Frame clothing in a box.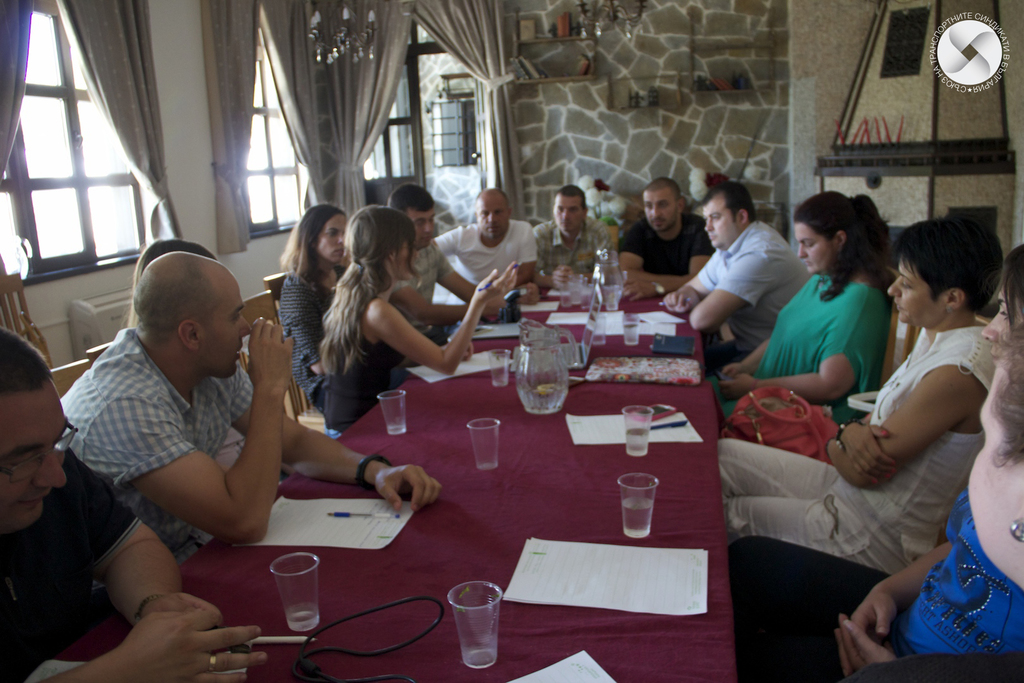
l=688, t=218, r=823, b=369.
